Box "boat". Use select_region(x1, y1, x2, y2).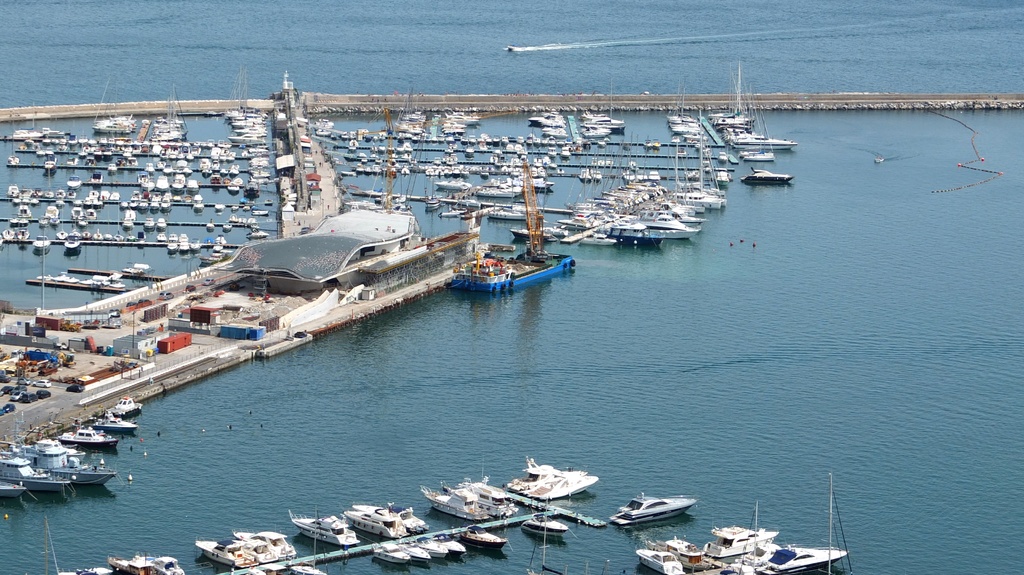
select_region(596, 161, 602, 162).
